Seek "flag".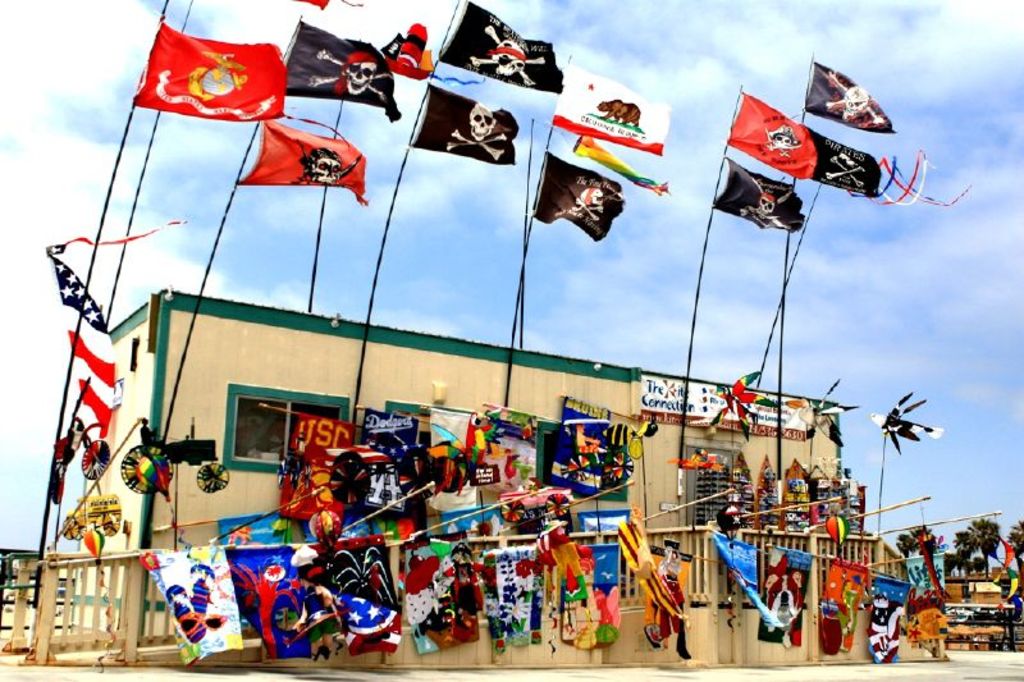
<box>993,521,1023,610</box>.
